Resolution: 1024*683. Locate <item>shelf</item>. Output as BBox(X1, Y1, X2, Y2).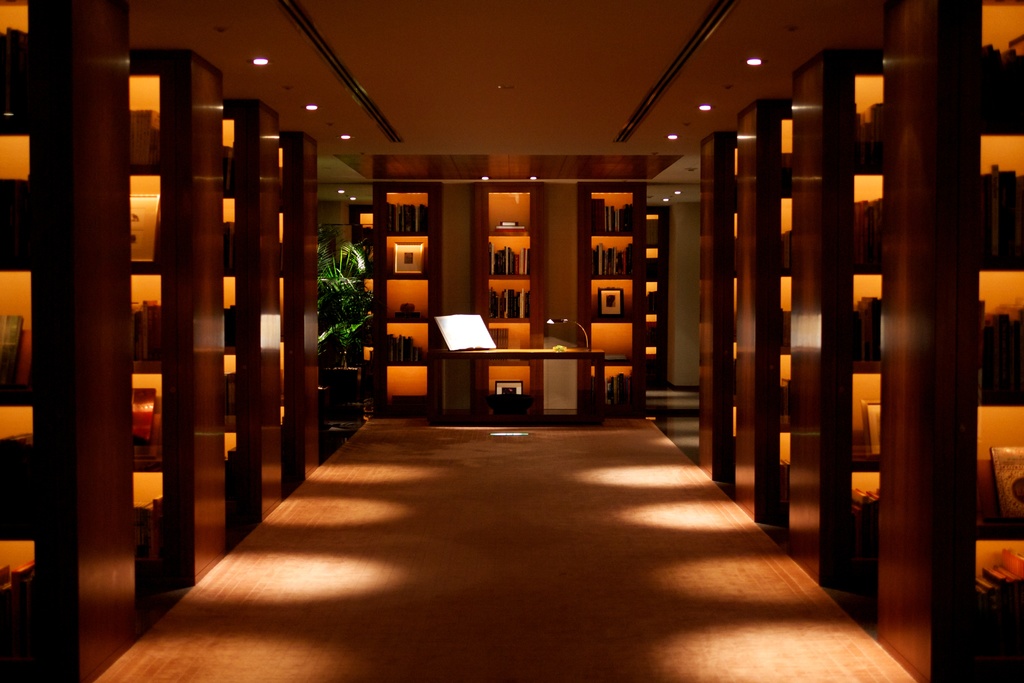
BBox(0, 399, 36, 569).
